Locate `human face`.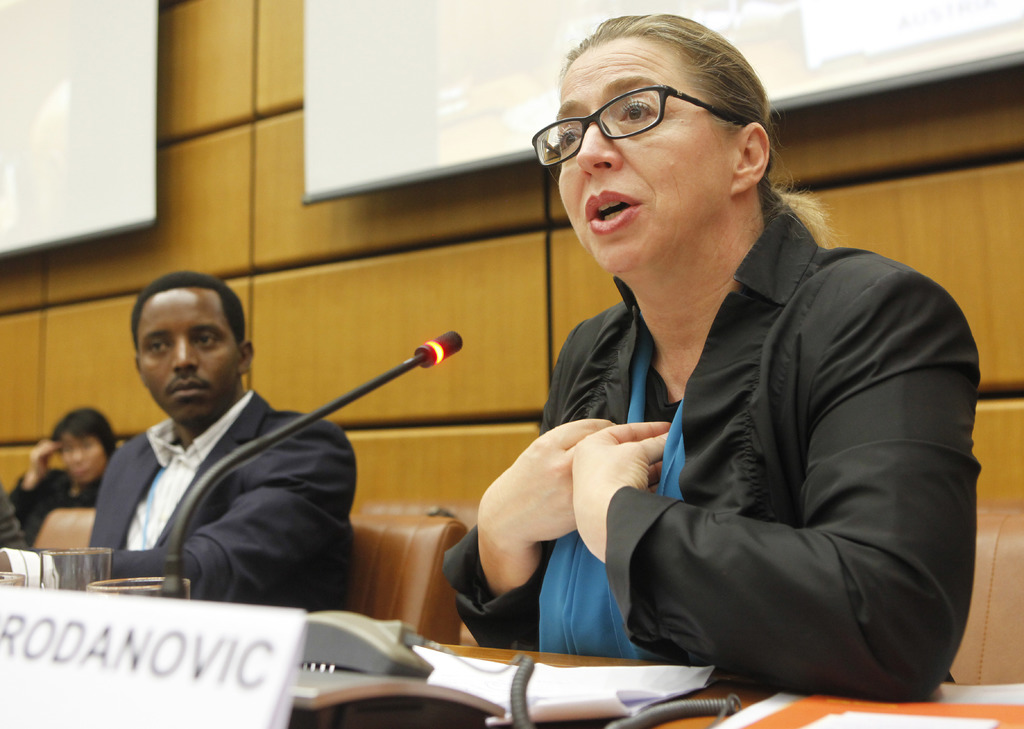
Bounding box: [x1=553, y1=34, x2=728, y2=271].
